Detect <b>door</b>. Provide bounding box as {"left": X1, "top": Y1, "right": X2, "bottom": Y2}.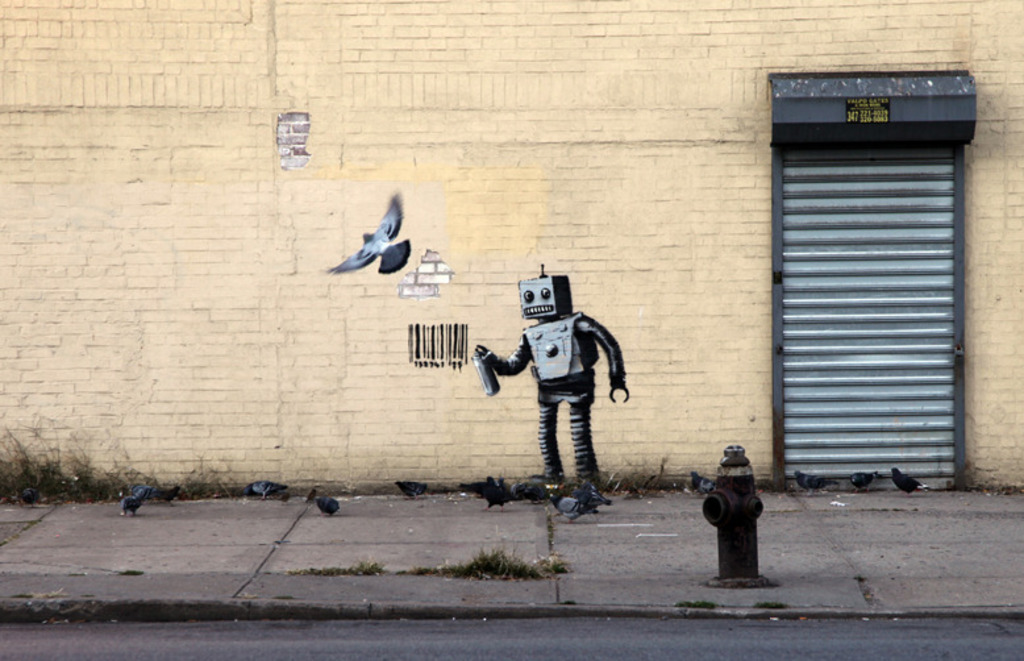
{"left": 781, "top": 68, "right": 969, "bottom": 490}.
